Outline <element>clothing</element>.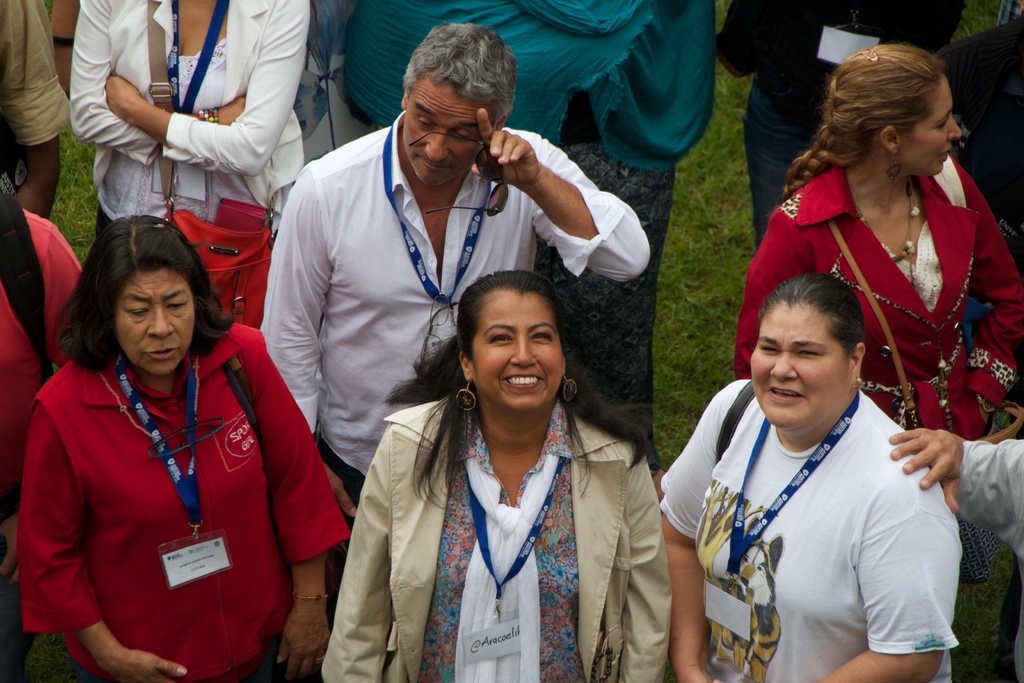
Outline: 959/427/1023/586.
